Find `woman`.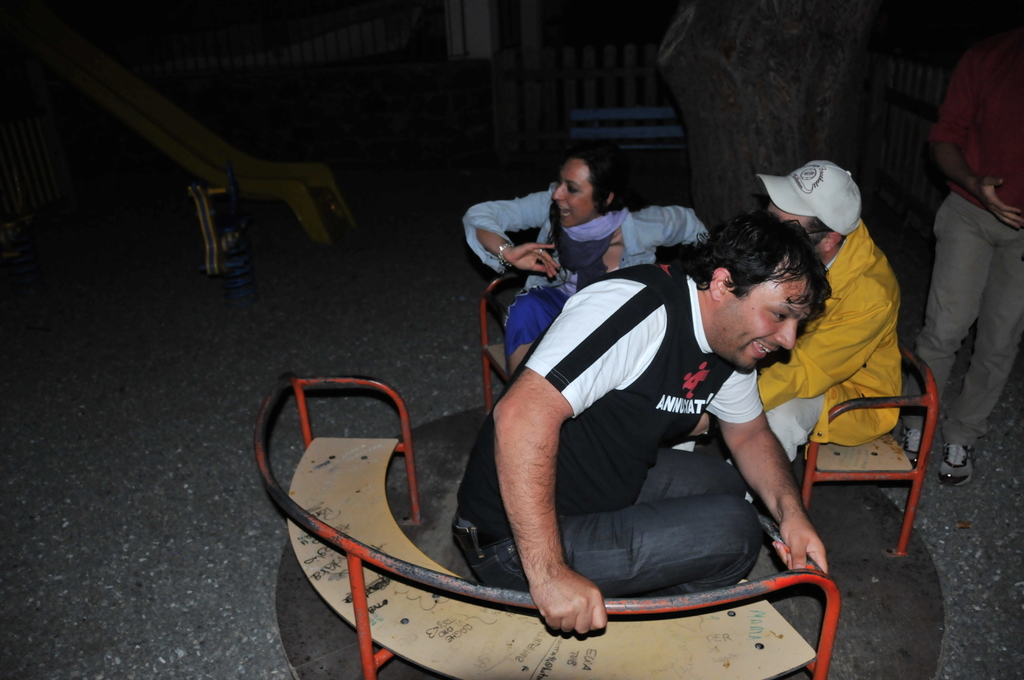
crop(460, 152, 717, 377).
